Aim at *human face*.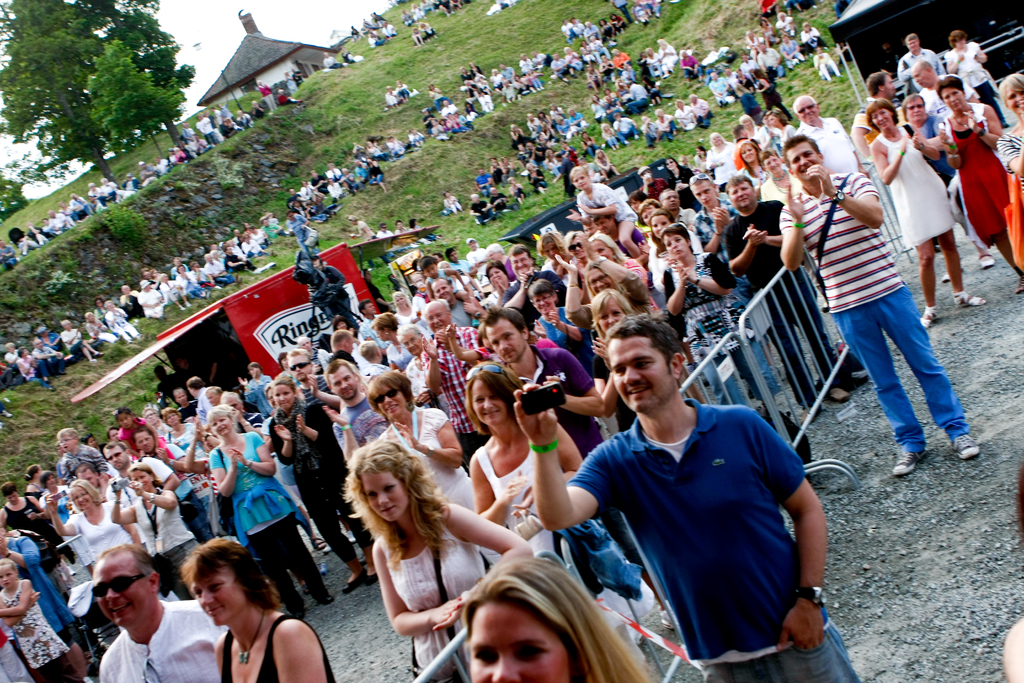
Aimed at bbox(488, 318, 525, 363).
